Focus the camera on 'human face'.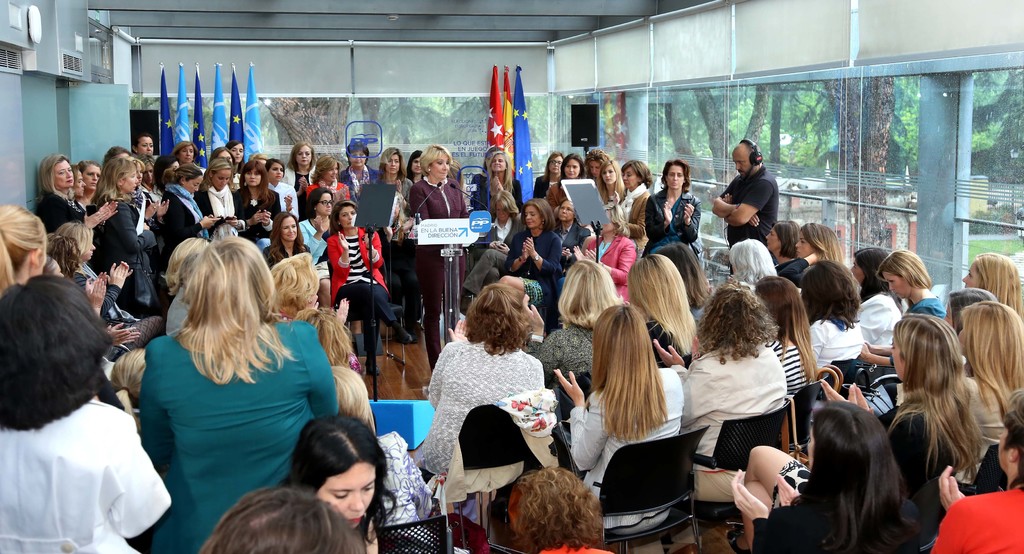
Focus region: (384, 153, 400, 175).
